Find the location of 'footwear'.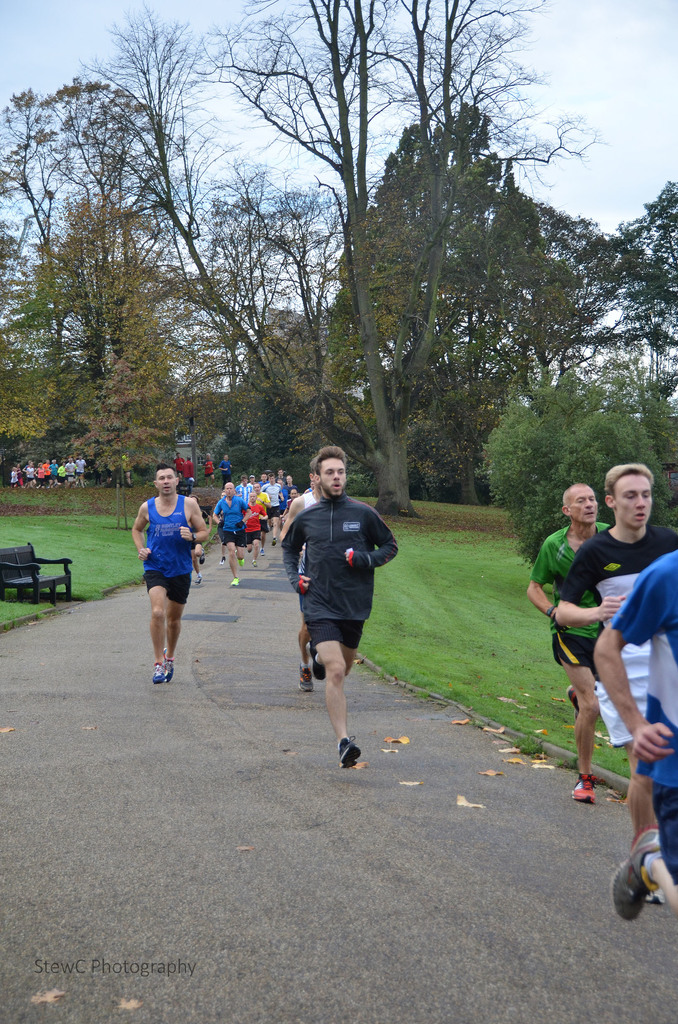
Location: {"x1": 302, "y1": 684, "x2": 321, "y2": 696}.
